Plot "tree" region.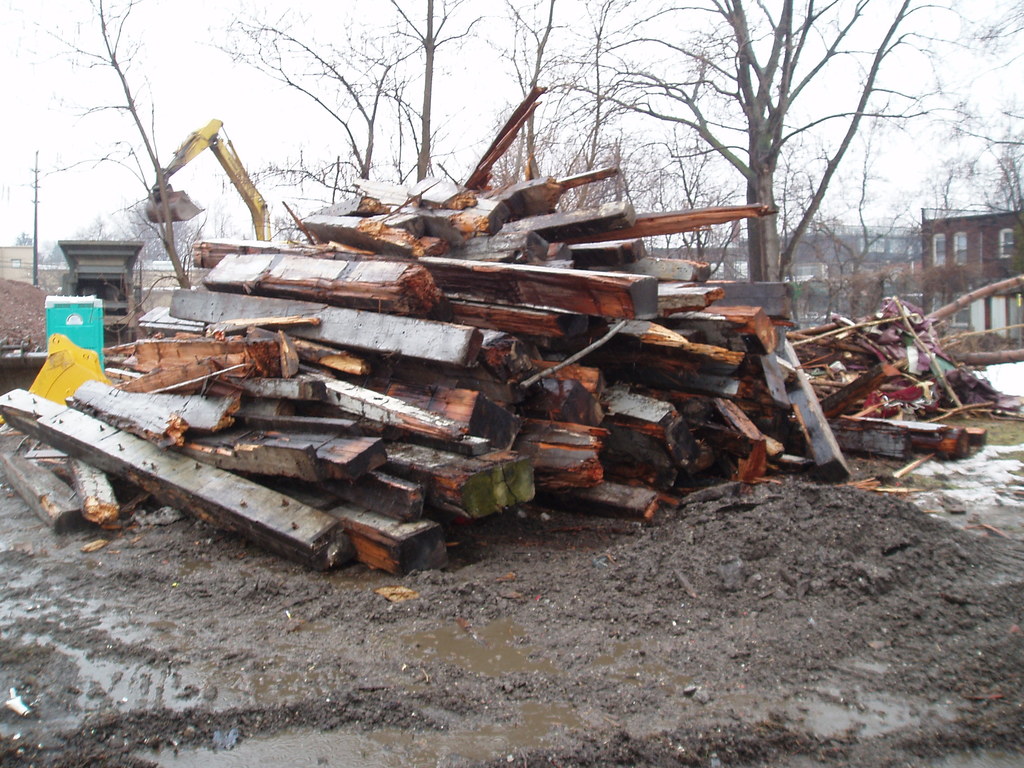
Plotted at <region>375, 0, 578, 189</region>.
